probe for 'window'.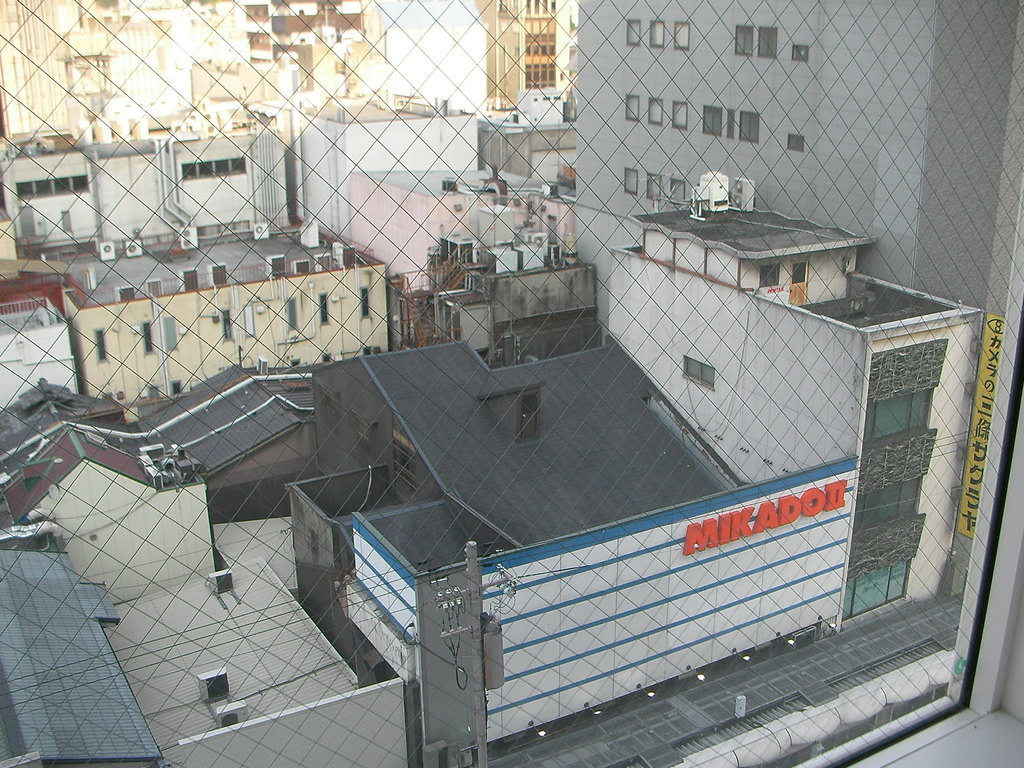
Probe result: select_region(763, 264, 780, 289).
